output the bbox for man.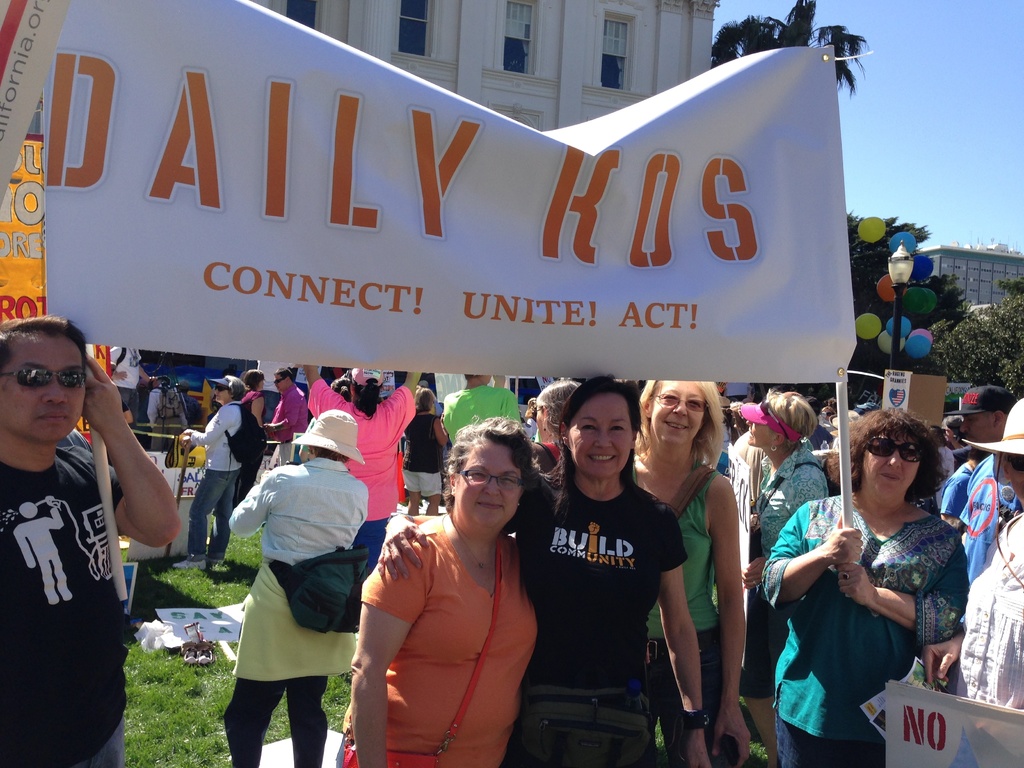
{"left": 256, "top": 363, "right": 300, "bottom": 461}.
